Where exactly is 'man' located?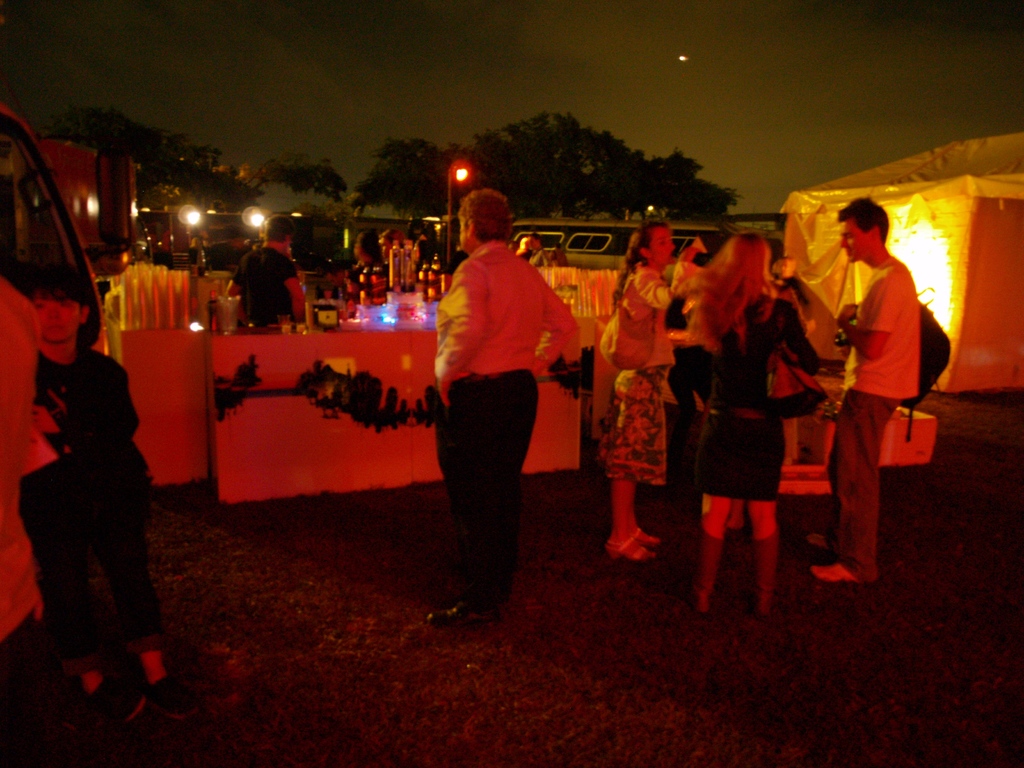
Its bounding box is detection(222, 220, 308, 324).
